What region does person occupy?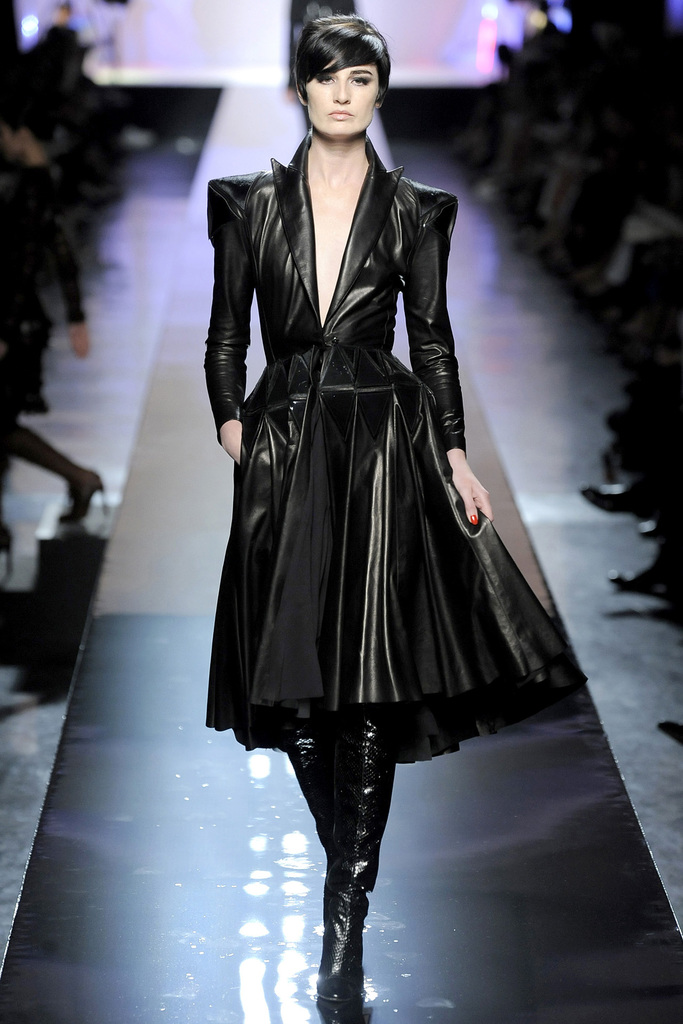
(left=176, top=0, right=580, bottom=1012).
